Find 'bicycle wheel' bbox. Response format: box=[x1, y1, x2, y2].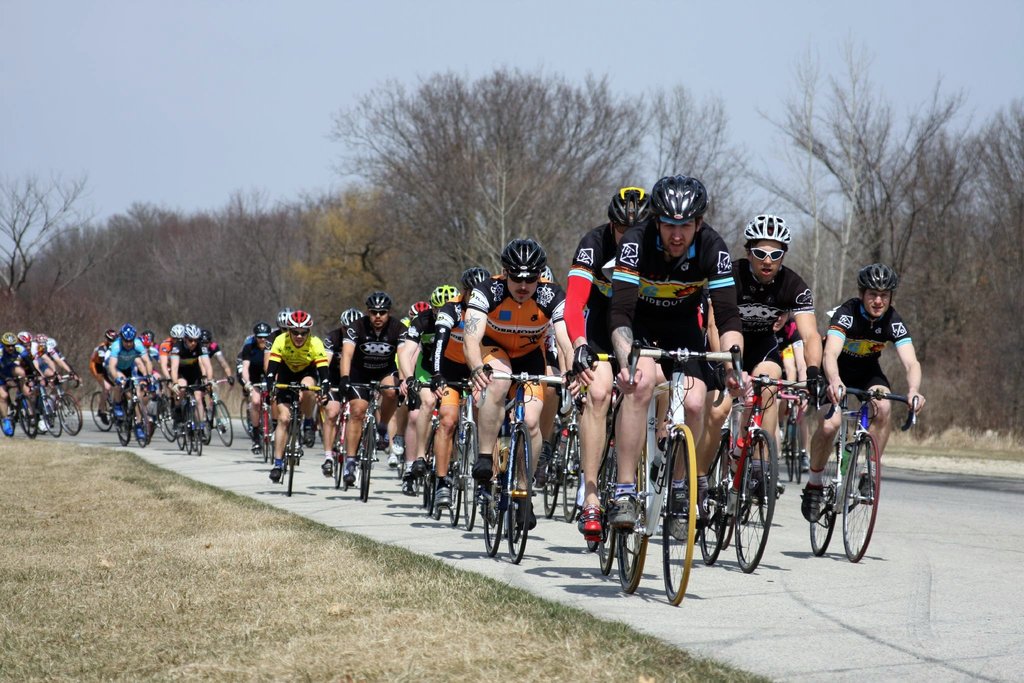
box=[328, 418, 346, 492].
